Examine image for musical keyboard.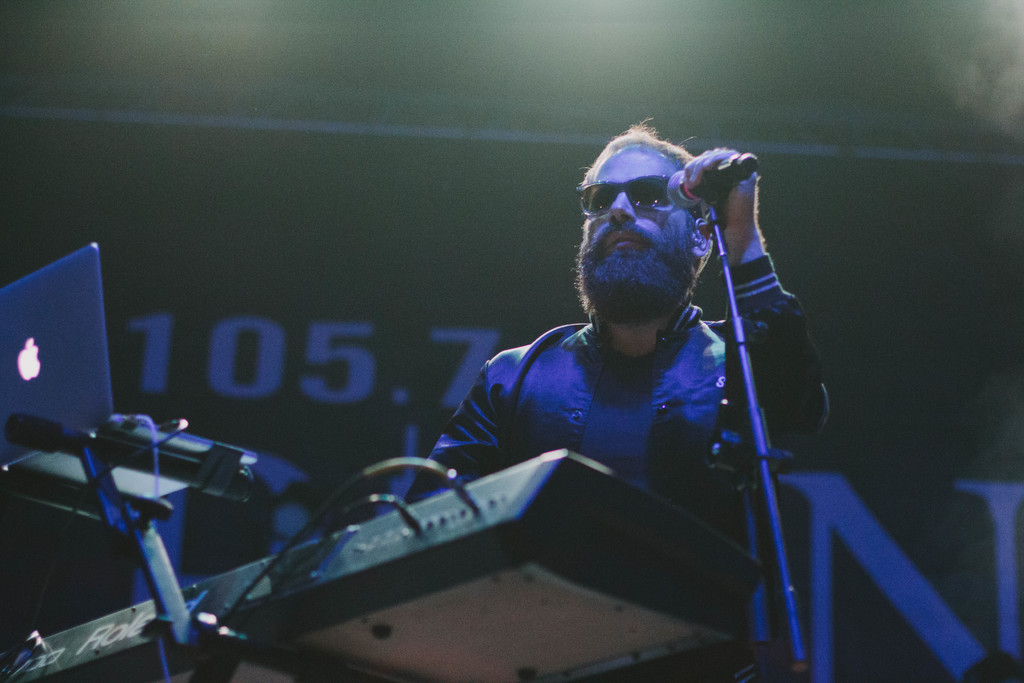
Examination result: 0, 436, 778, 682.
